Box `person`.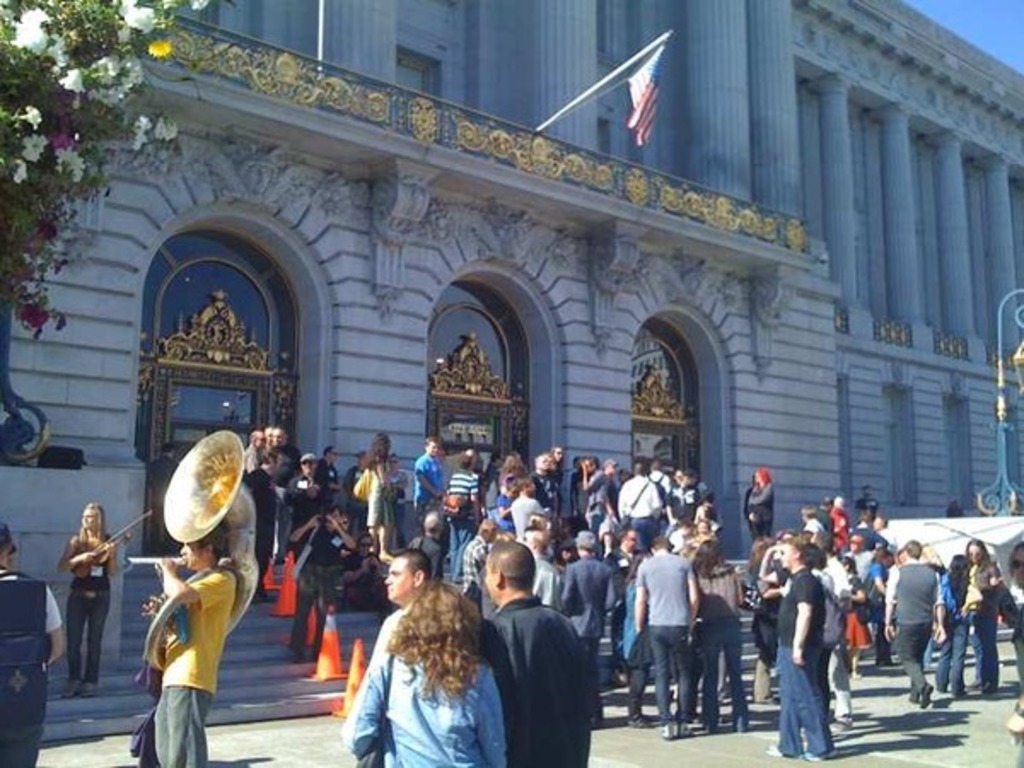
box=[637, 536, 708, 734].
